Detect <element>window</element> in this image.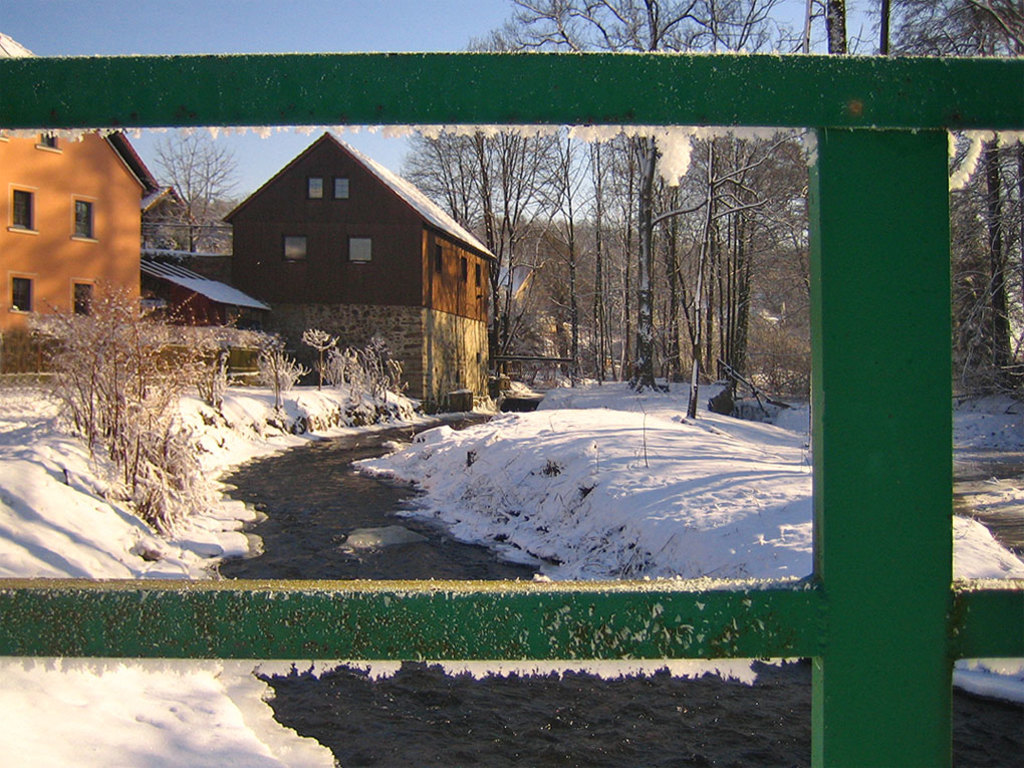
Detection: <bbox>348, 236, 371, 261</bbox>.
